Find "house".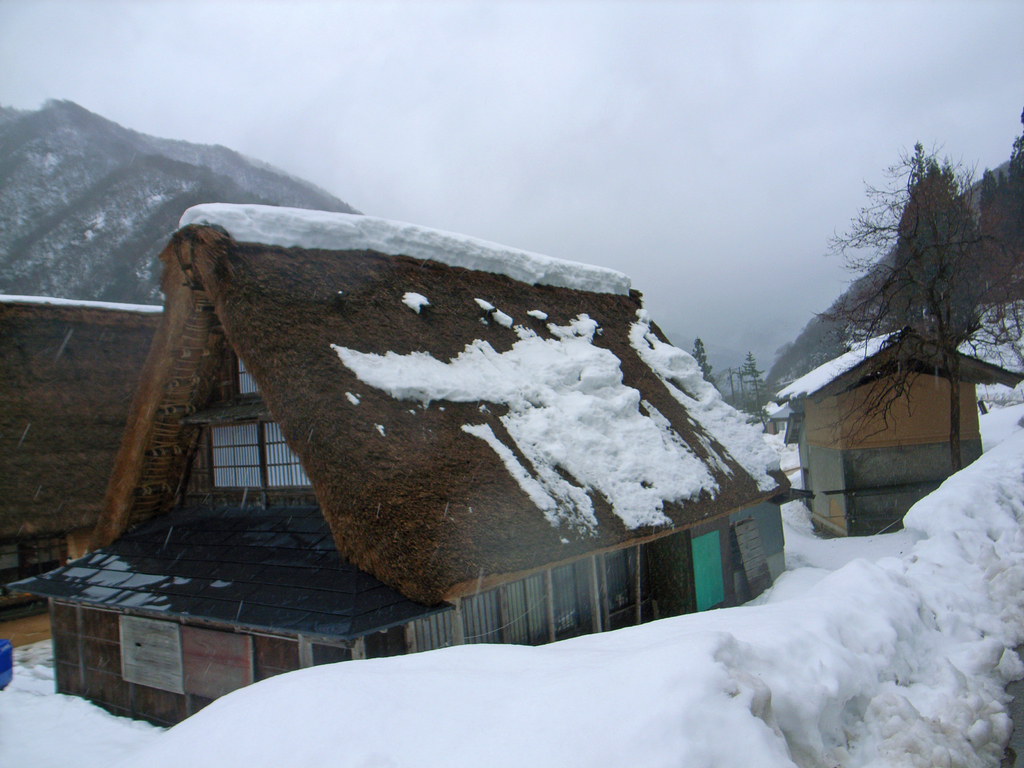
bbox=(0, 296, 168, 623).
